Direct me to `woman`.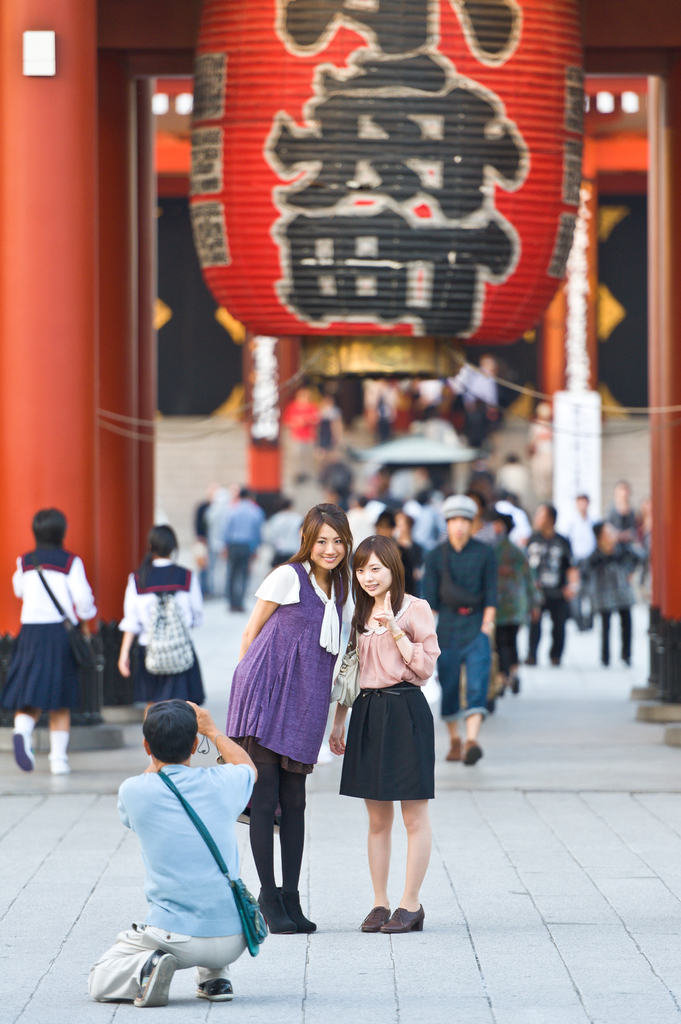
Direction: (113,516,205,783).
